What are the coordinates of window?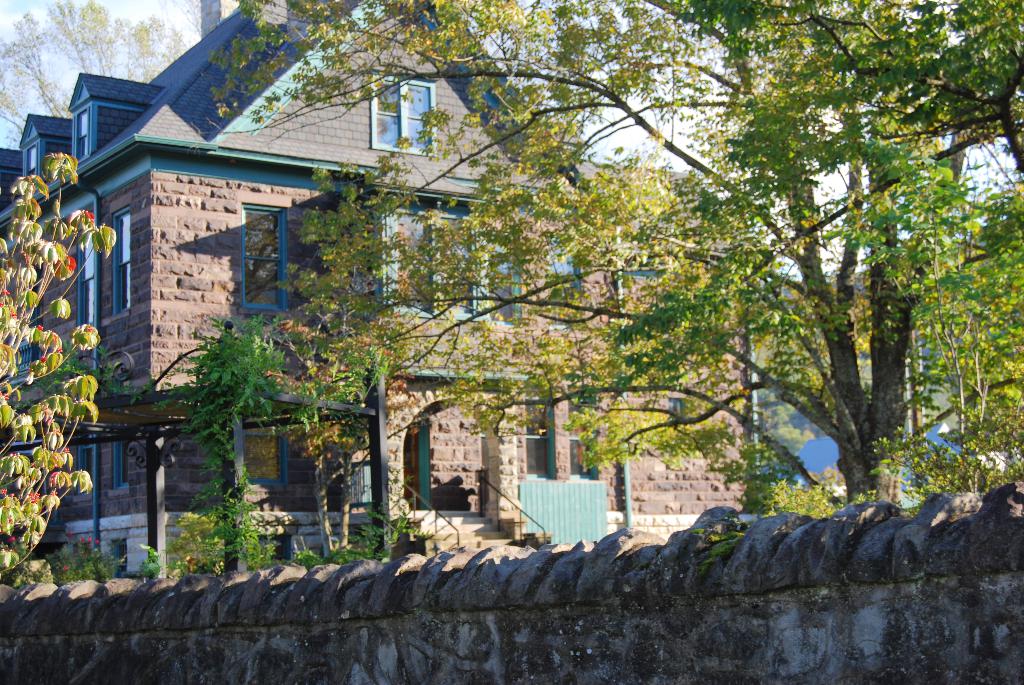
(114, 435, 131, 490).
